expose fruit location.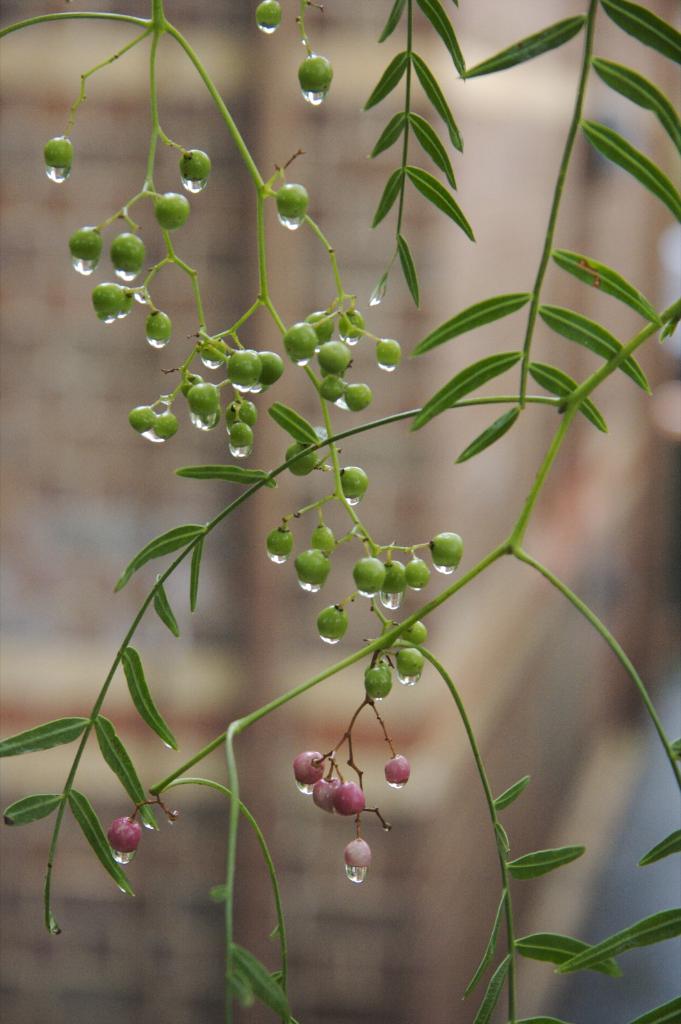
Exposed at region(316, 777, 342, 812).
